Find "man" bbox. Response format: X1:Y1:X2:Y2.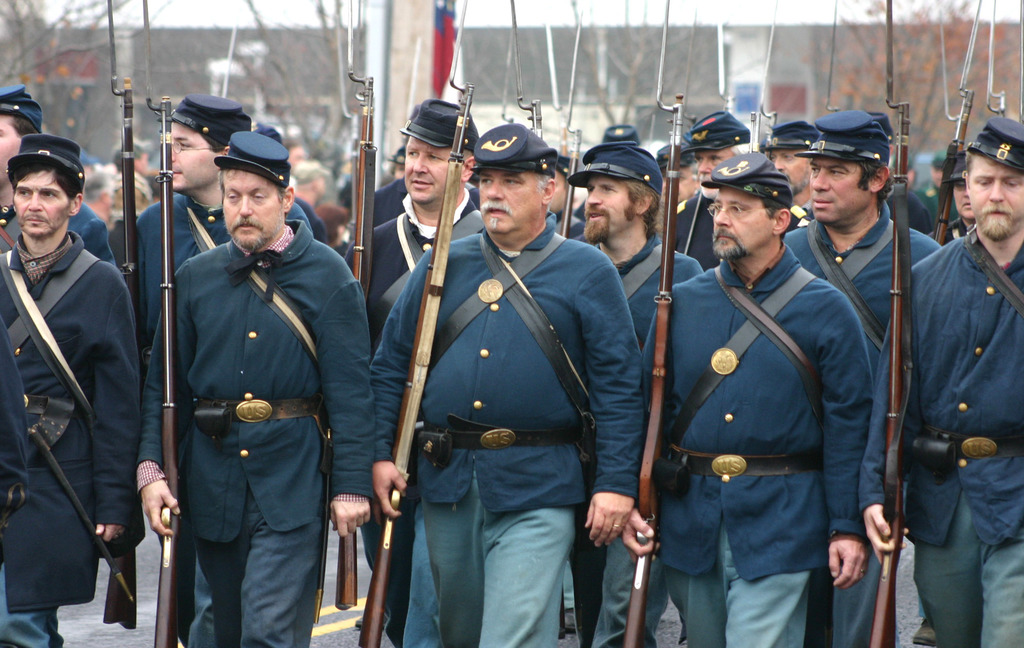
779:112:942:647.
